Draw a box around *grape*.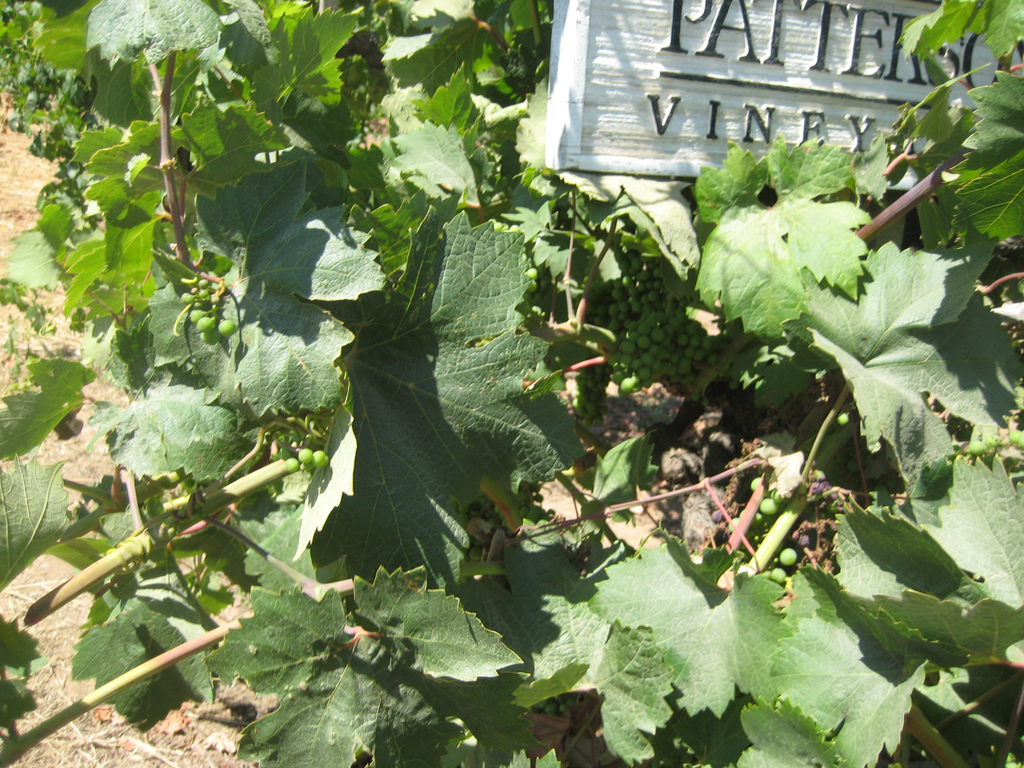
201/327/214/344.
